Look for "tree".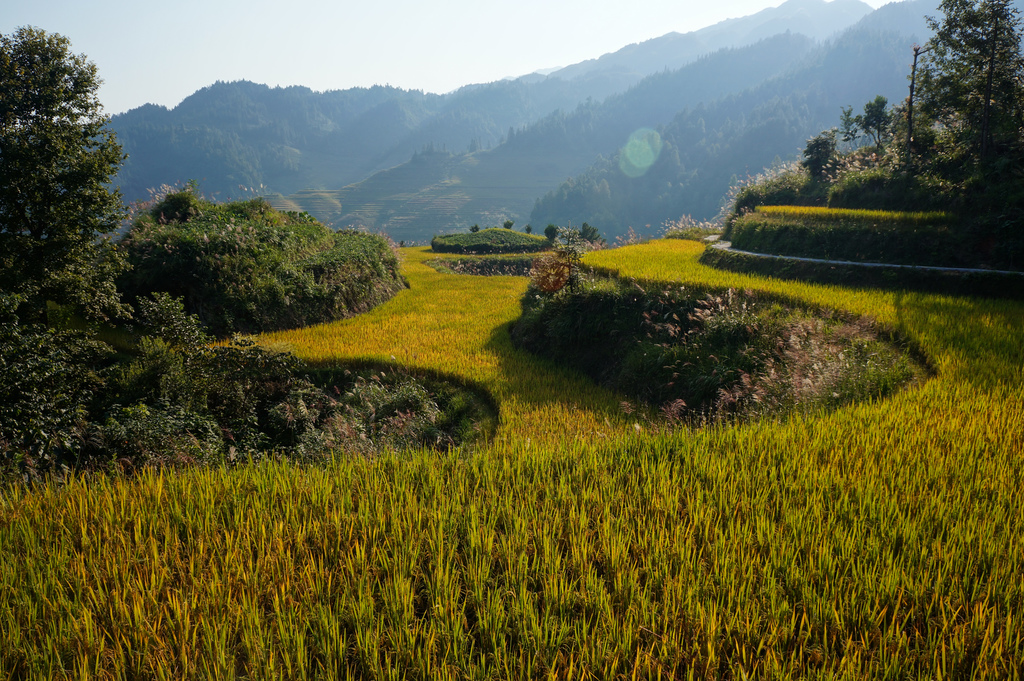
Found: (left=0, top=9, right=449, bottom=466).
